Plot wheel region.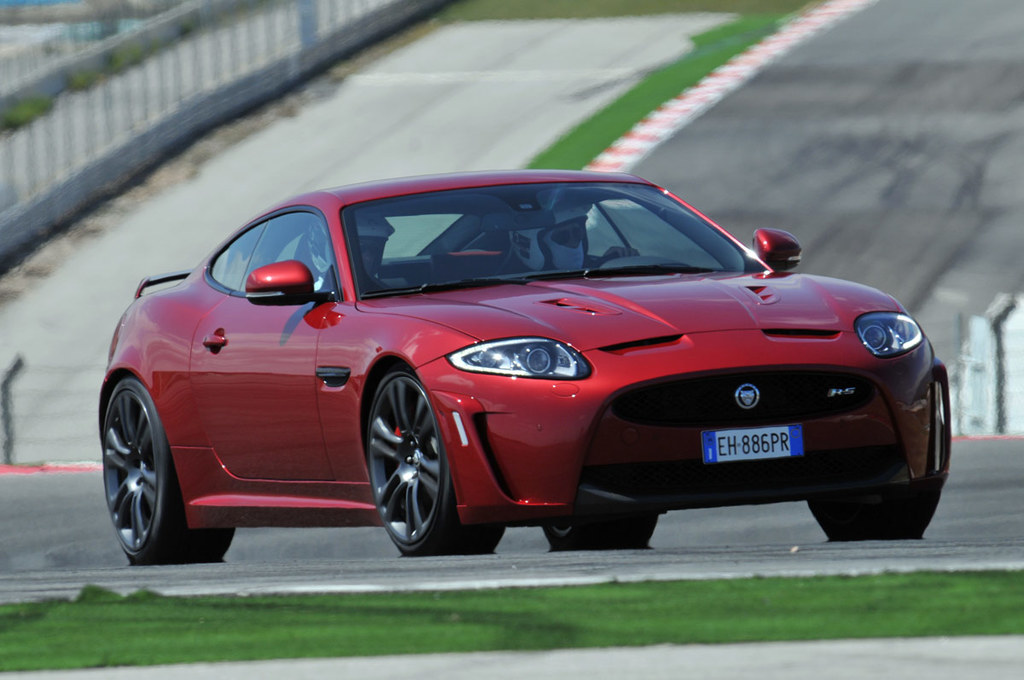
Plotted at [806,488,938,540].
